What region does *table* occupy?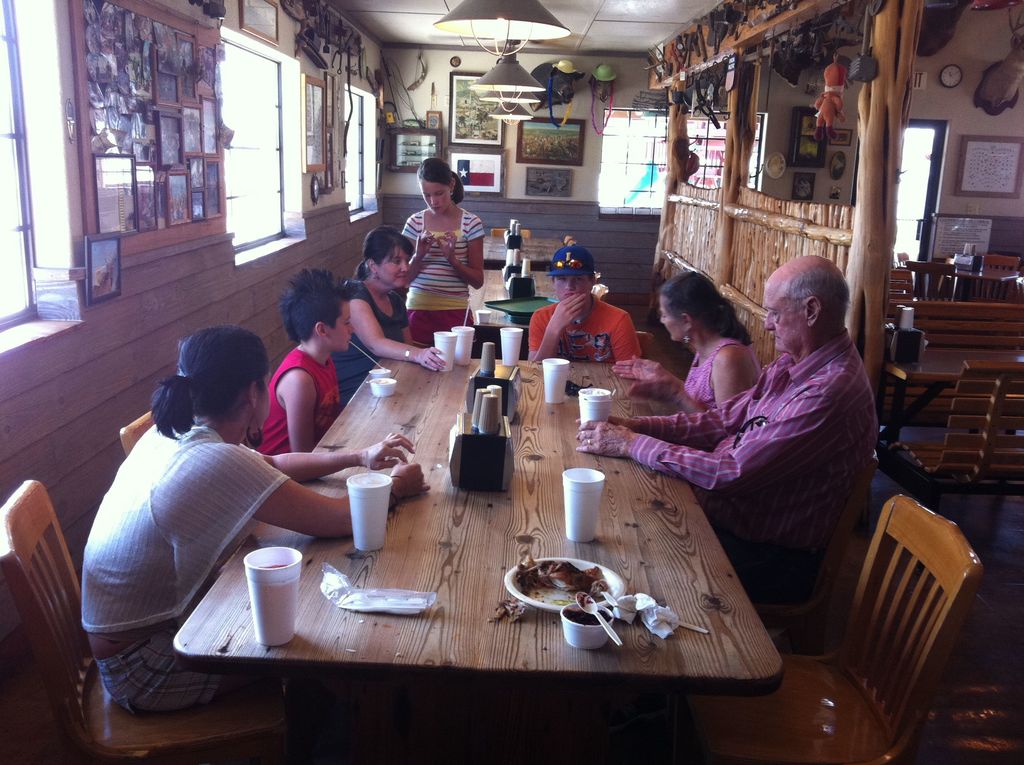
(469, 262, 584, 312).
